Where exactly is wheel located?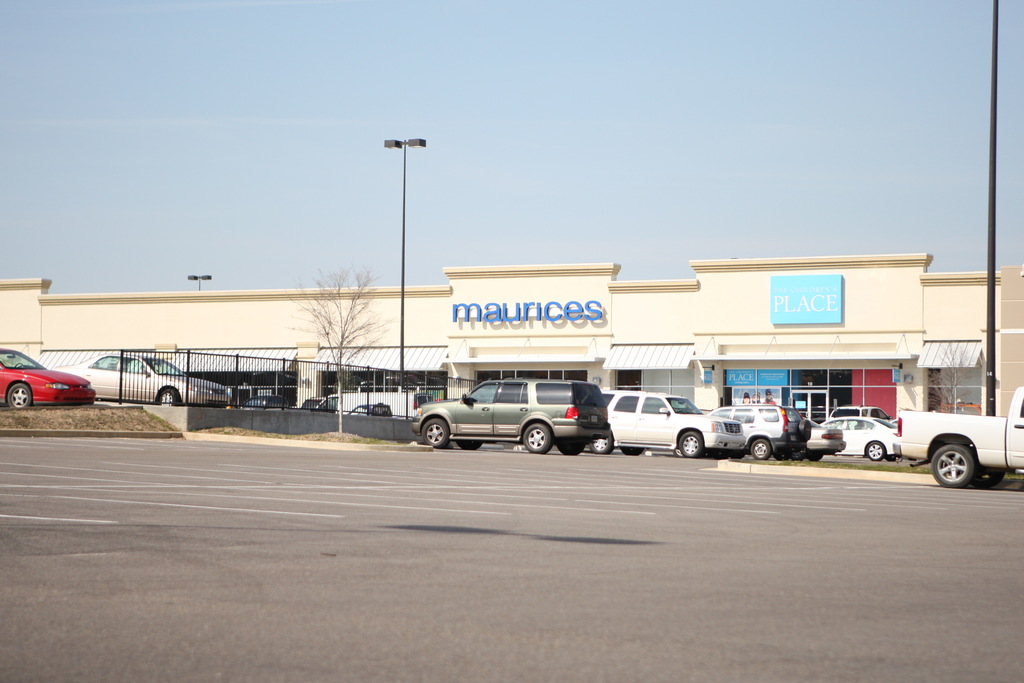
Its bounding box is [left=867, top=441, right=886, bottom=459].
